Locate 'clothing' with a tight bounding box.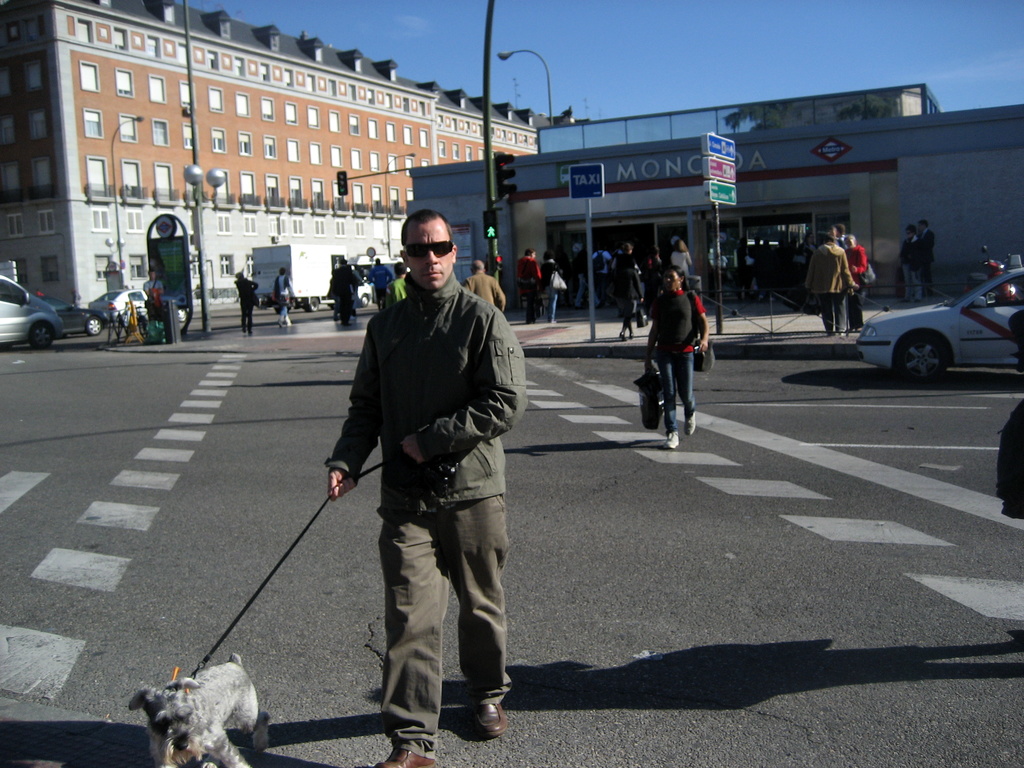
bbox(612, 265, 646, 317).
